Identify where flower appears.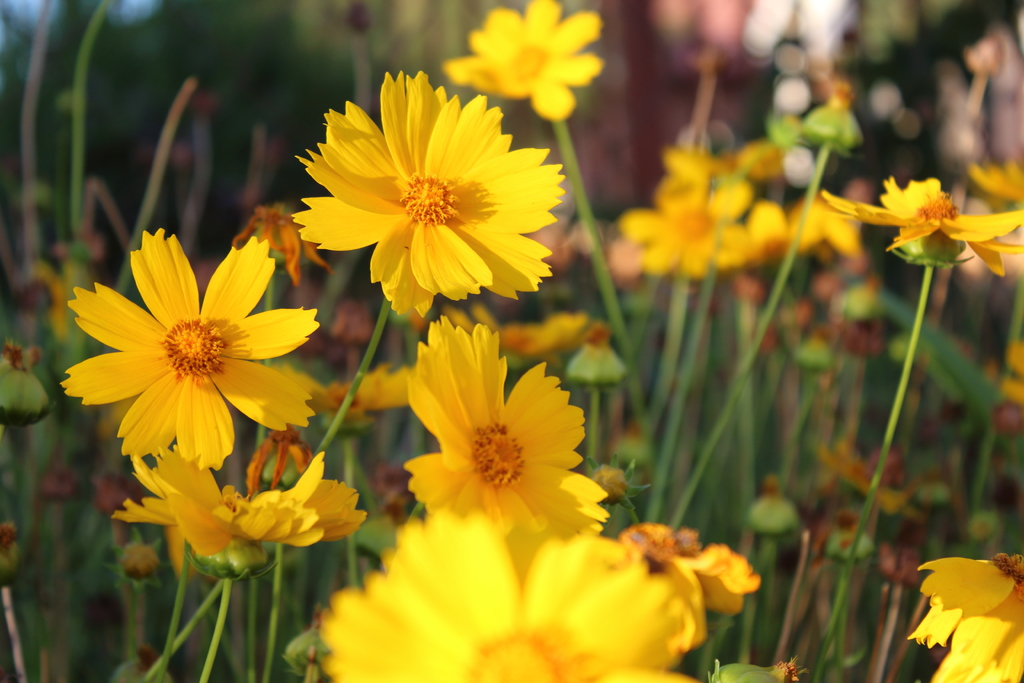
Appears at l=109, t=448, r=360, b=584.
